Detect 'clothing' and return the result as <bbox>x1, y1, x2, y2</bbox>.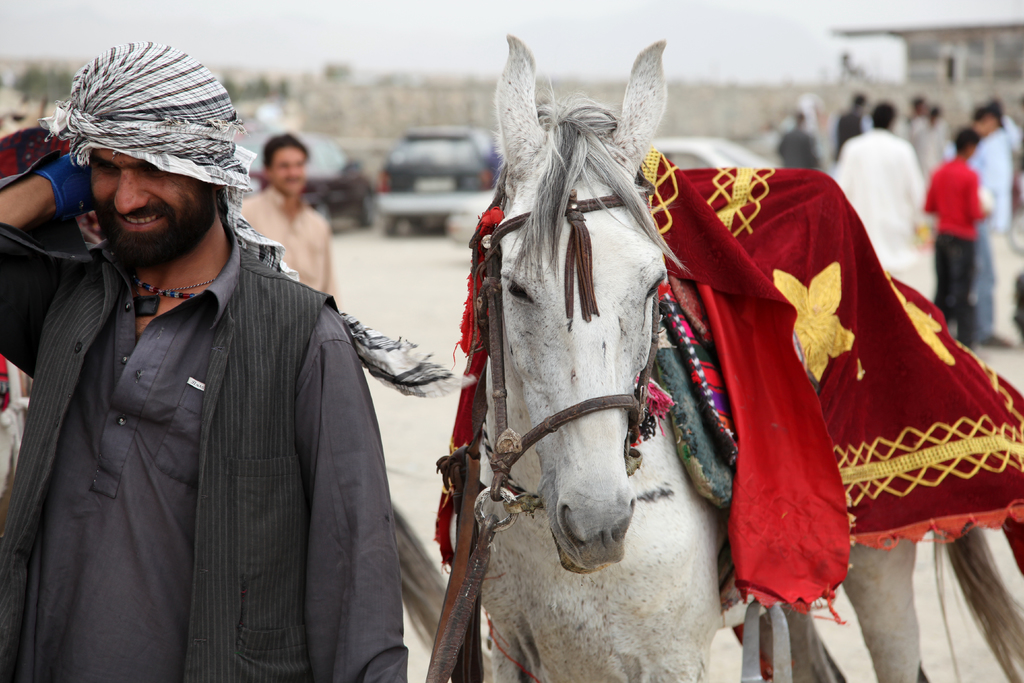
<bbox>832, 123, 928, 307</bbox>.
